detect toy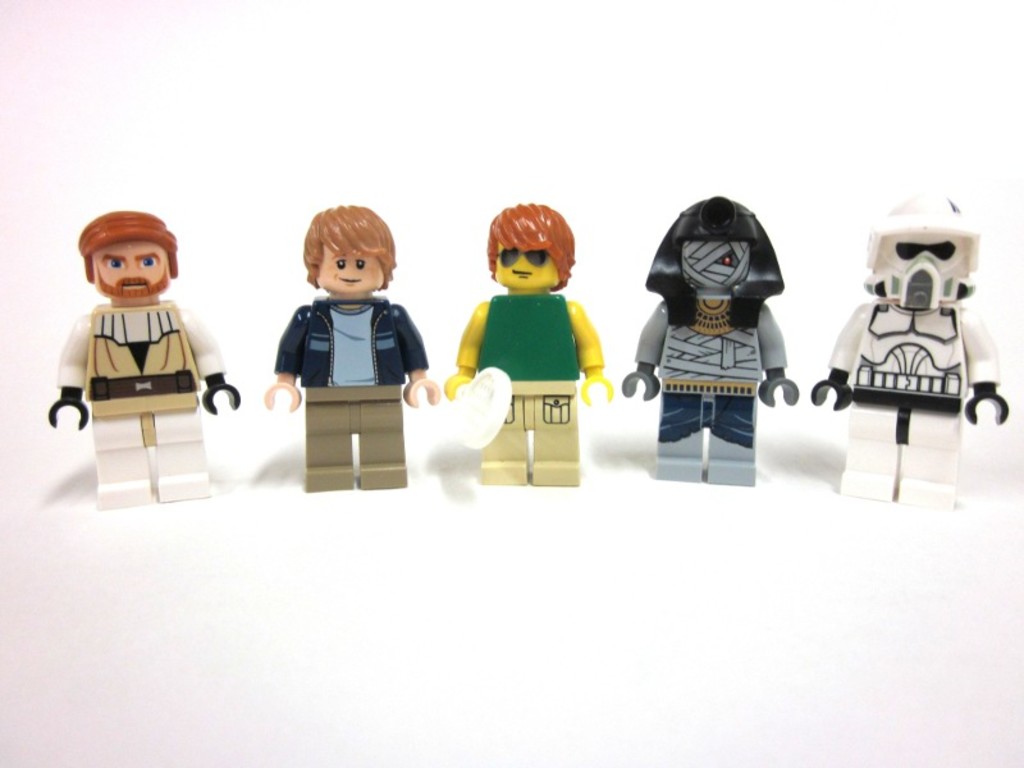
[453,362,512,449]
